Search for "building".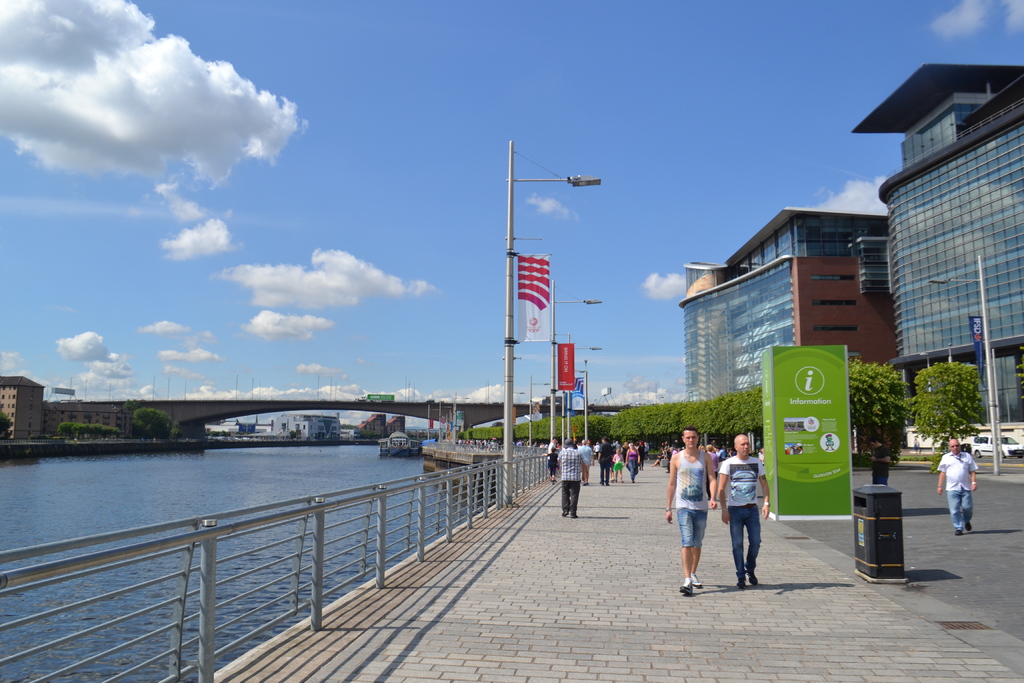
Found at <box>0,377,45,441</box>.
